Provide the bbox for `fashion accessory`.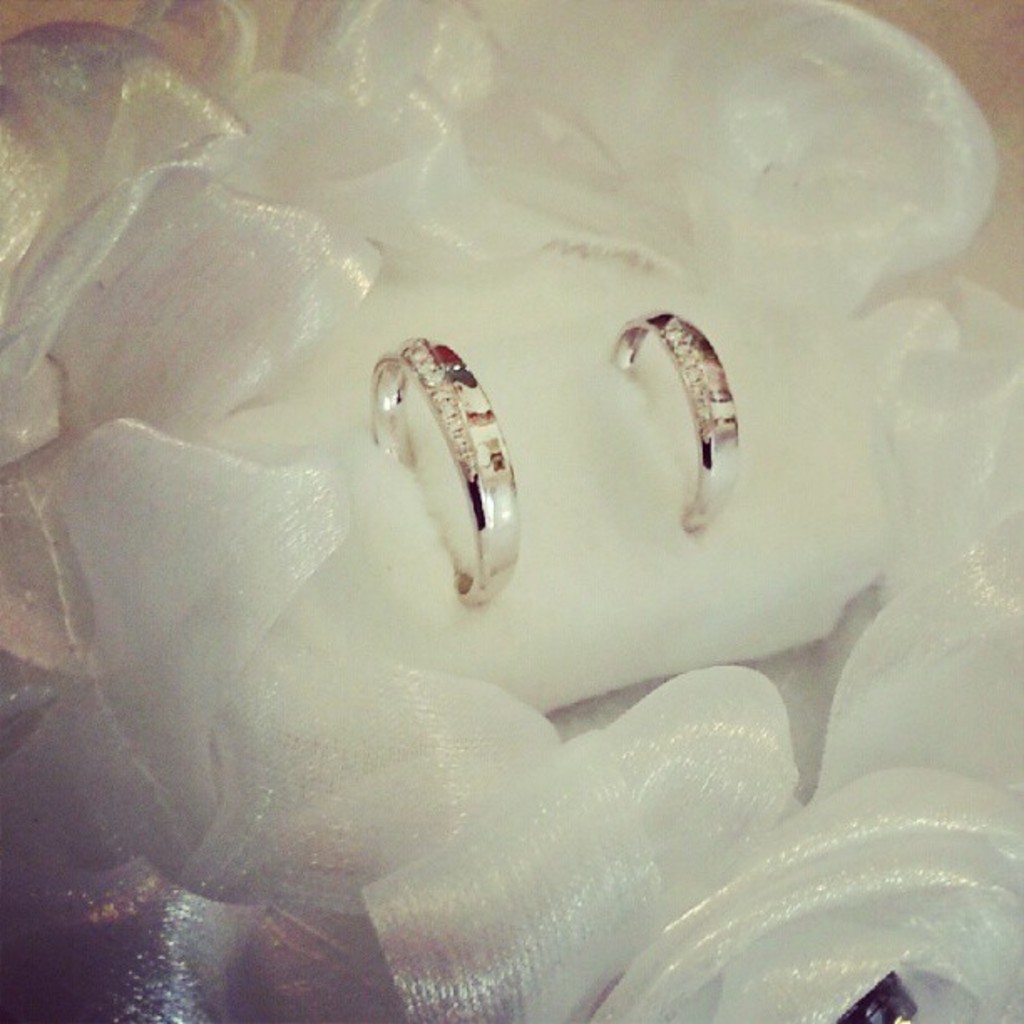
{"x1": 370, "y1": 335, "x2": 522, "y2": 612}.
